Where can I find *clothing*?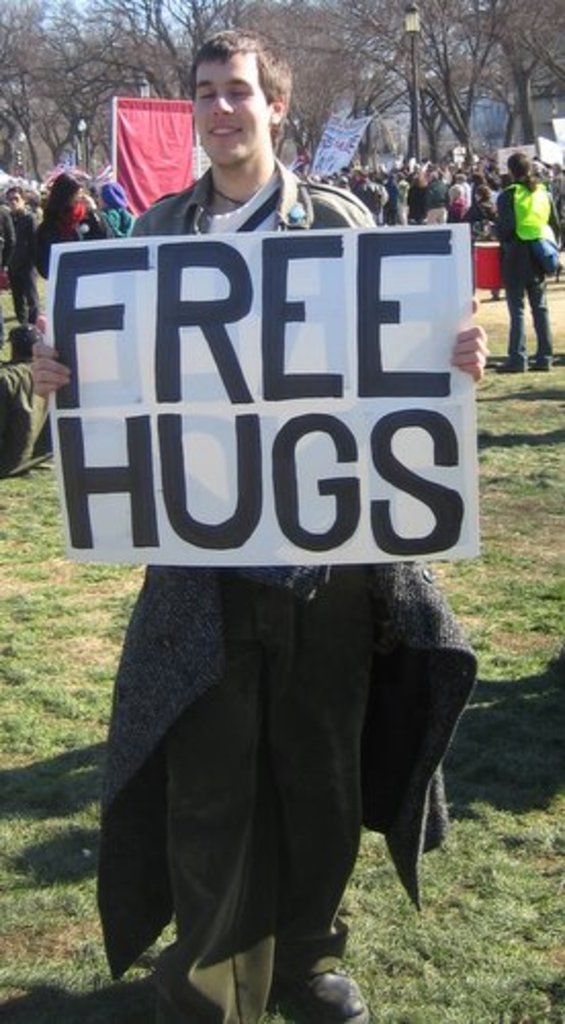
You can find it at (x1=59, y1=135, x2=463, y2=928).
